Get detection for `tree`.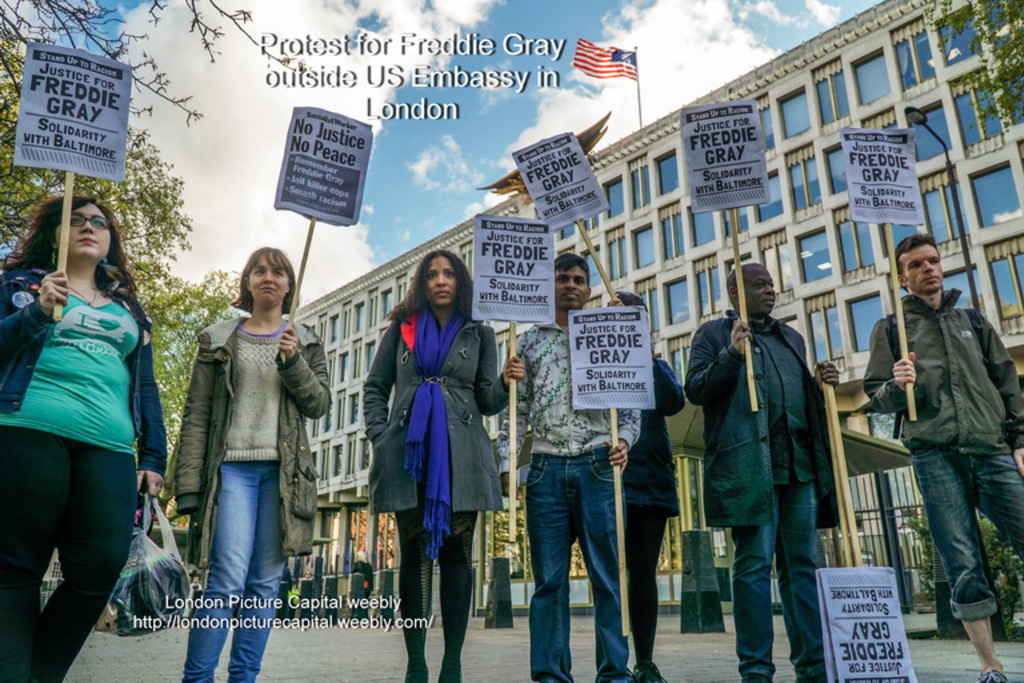
Detection: 0:0:311:127.
